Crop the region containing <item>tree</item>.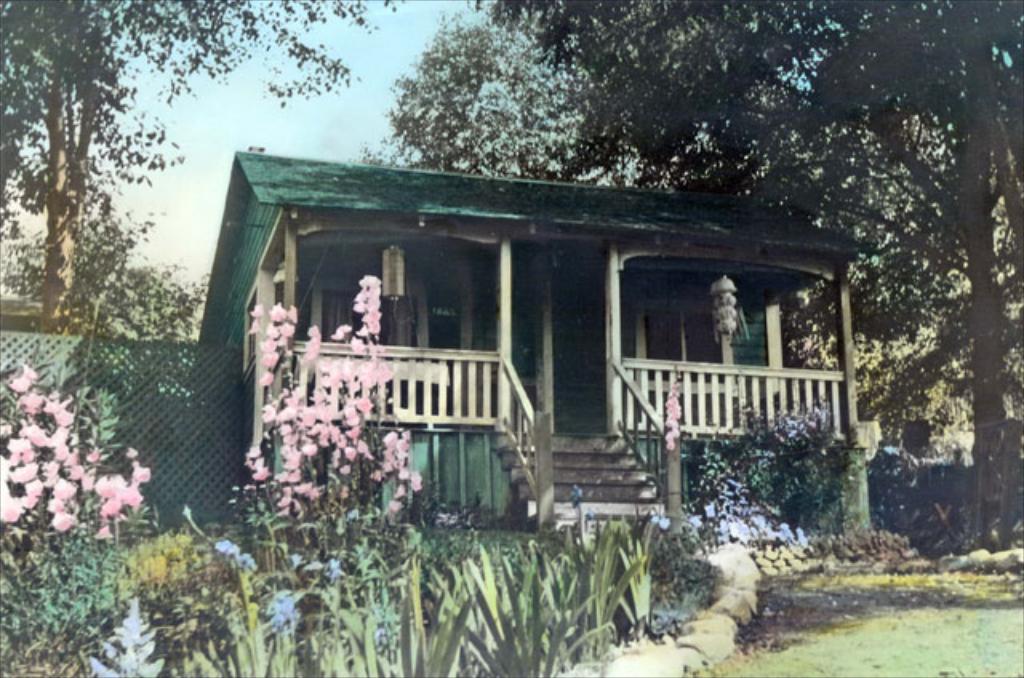
Crop region: crop(390, 14, 670, 200).
